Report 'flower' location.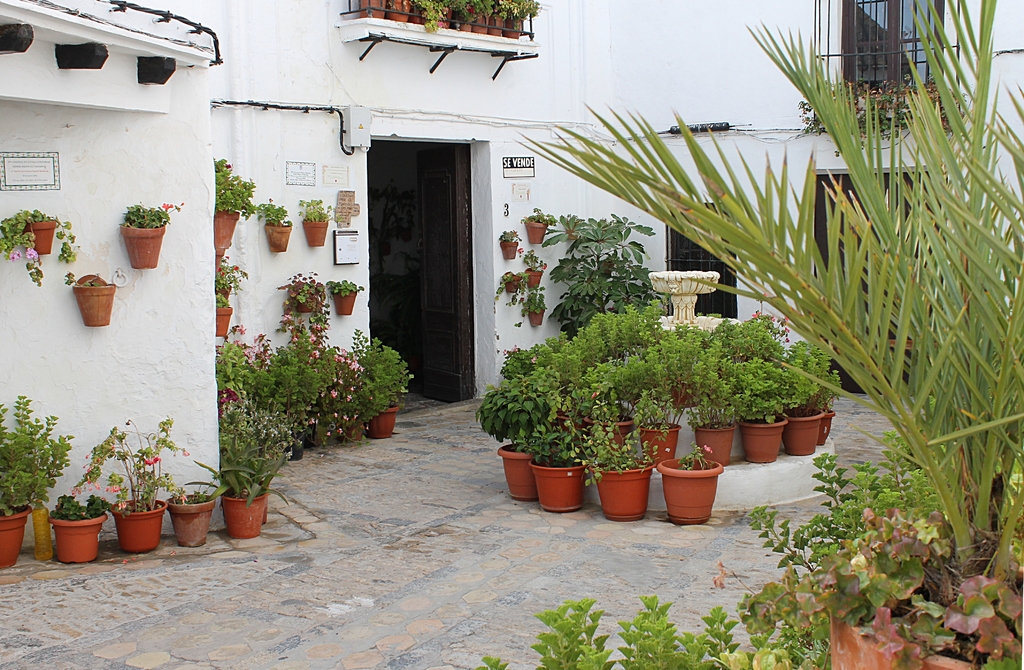
Report: (left=161, top=200, right=173, bottom=211).
